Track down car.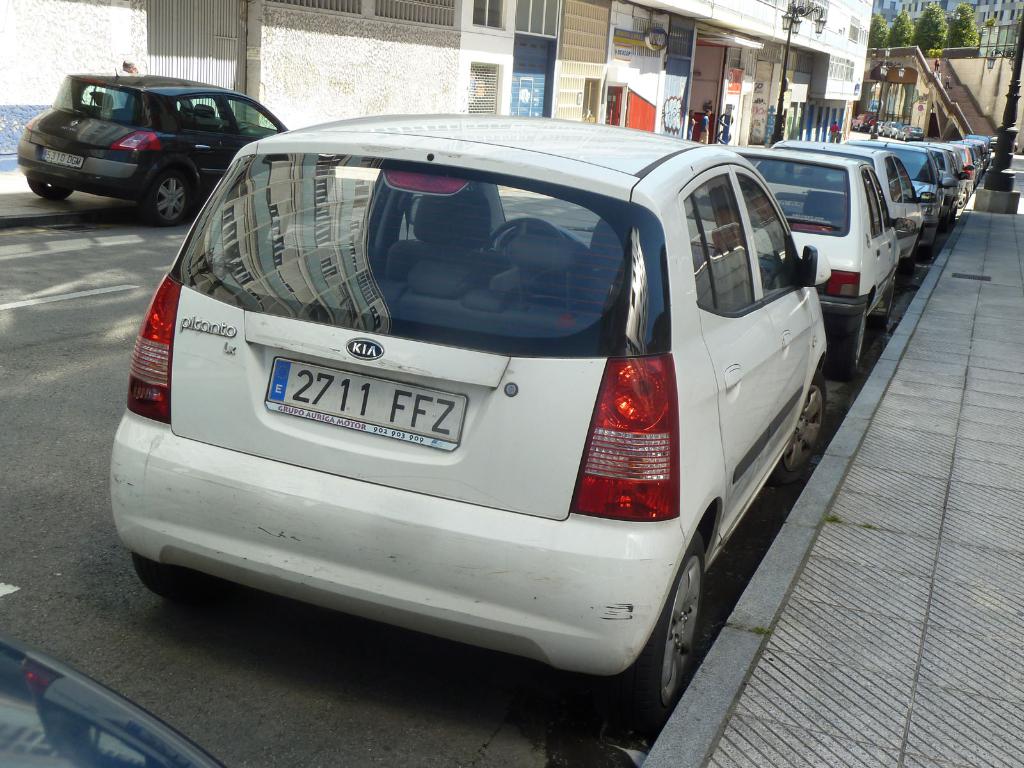
Tracked to Rect(0, 635, 230, 767).
